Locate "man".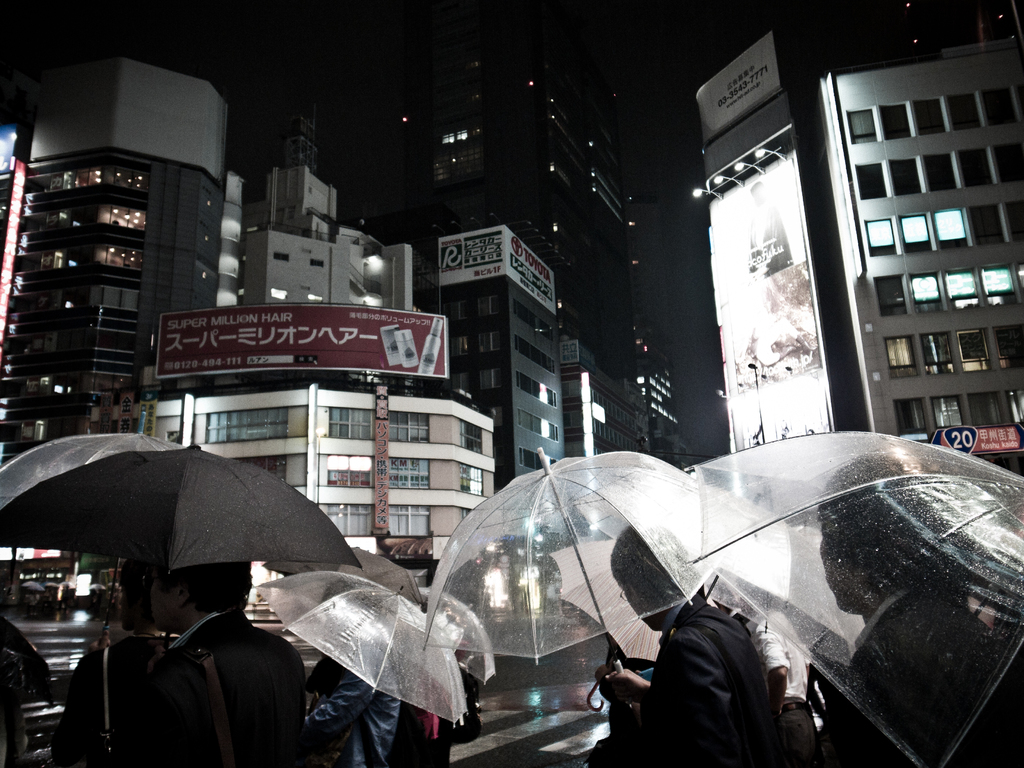
Bounding box: box(578, 515, 758, 767).
